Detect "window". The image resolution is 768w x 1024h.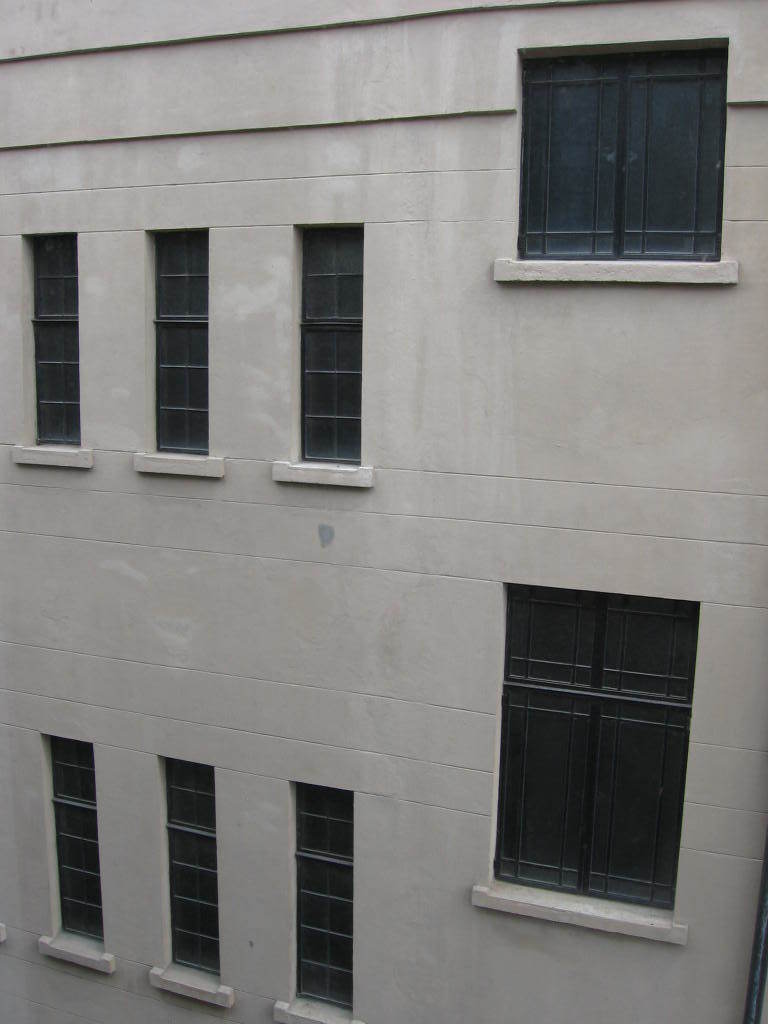
x1=300 y1=225 x2=365 y2=462.
